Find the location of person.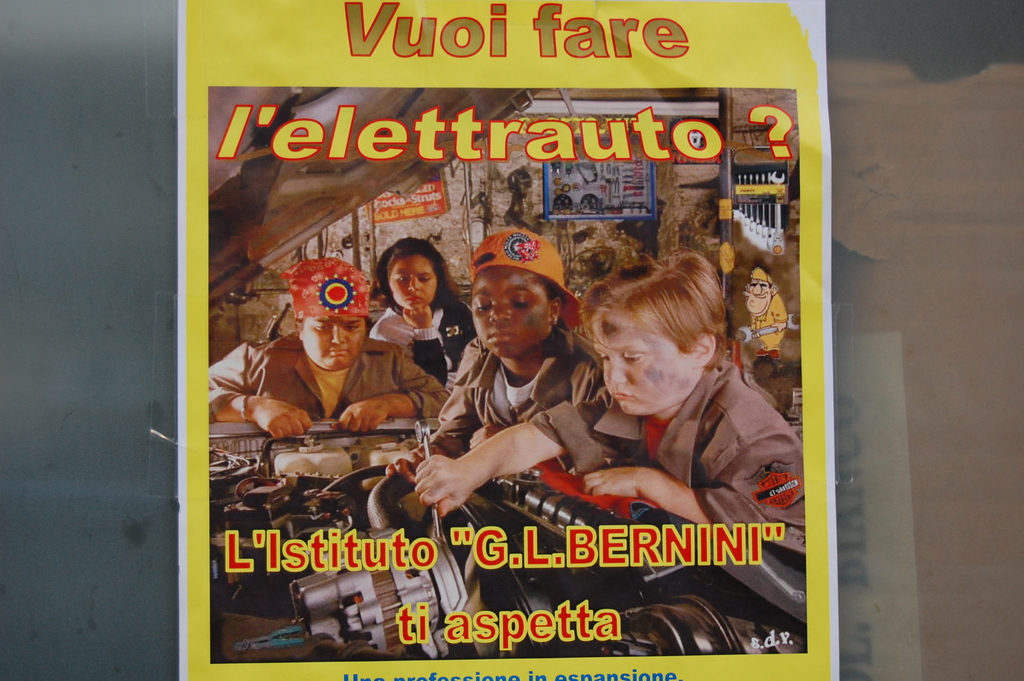
Location: select_region(413, 243, 804, 656).
